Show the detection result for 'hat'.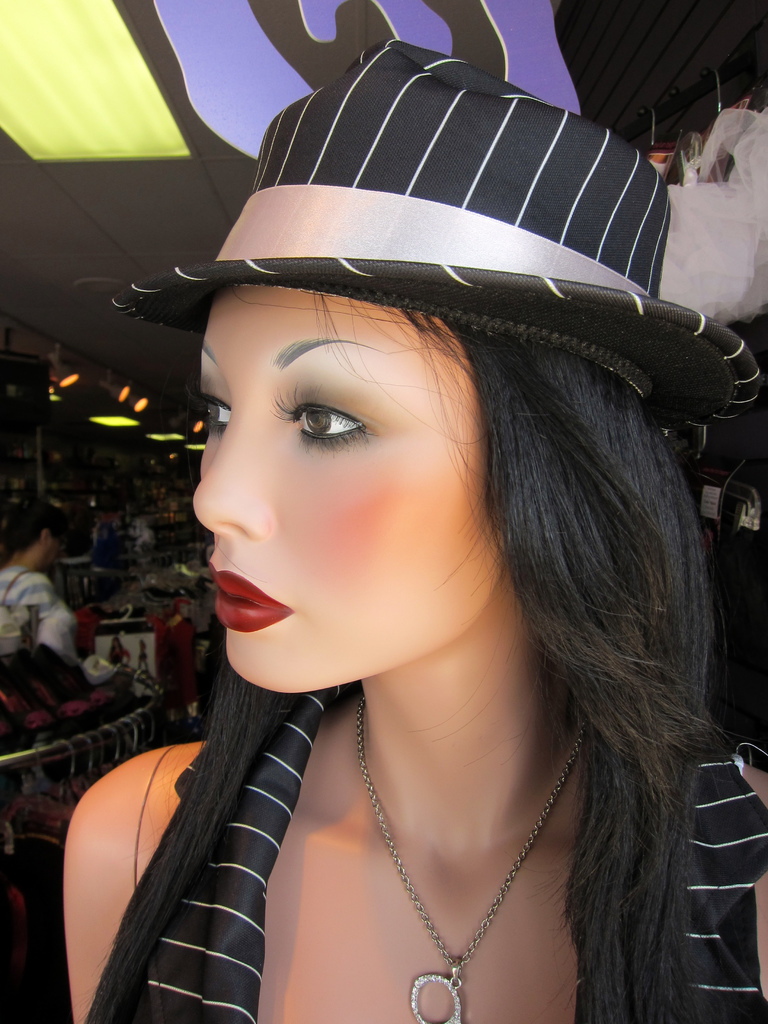
pyautogui.locateOnScreen(112, 37, 765, 440).
